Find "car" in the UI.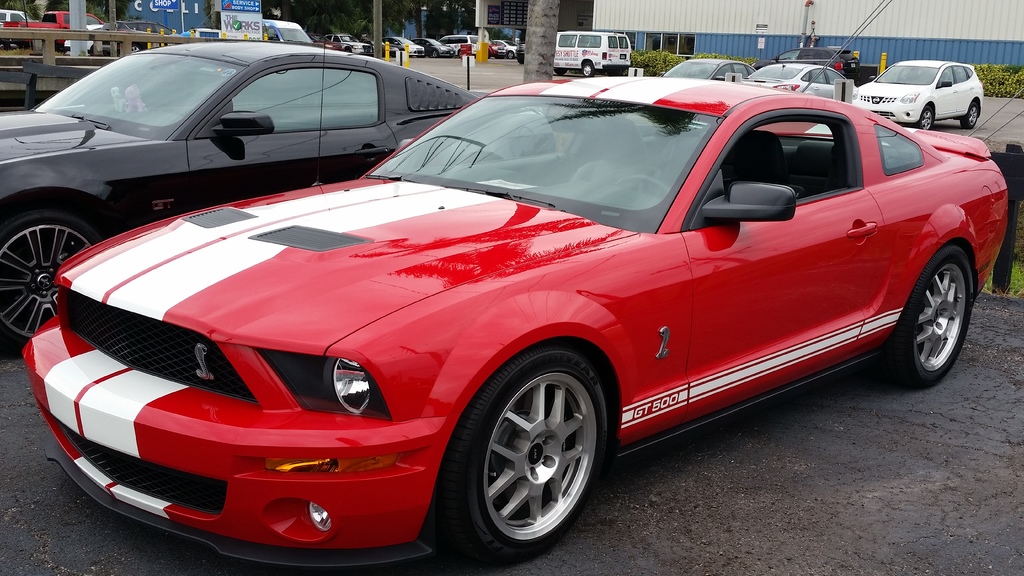
UI element at (left=742, top=63, right=856, bottom=97).
